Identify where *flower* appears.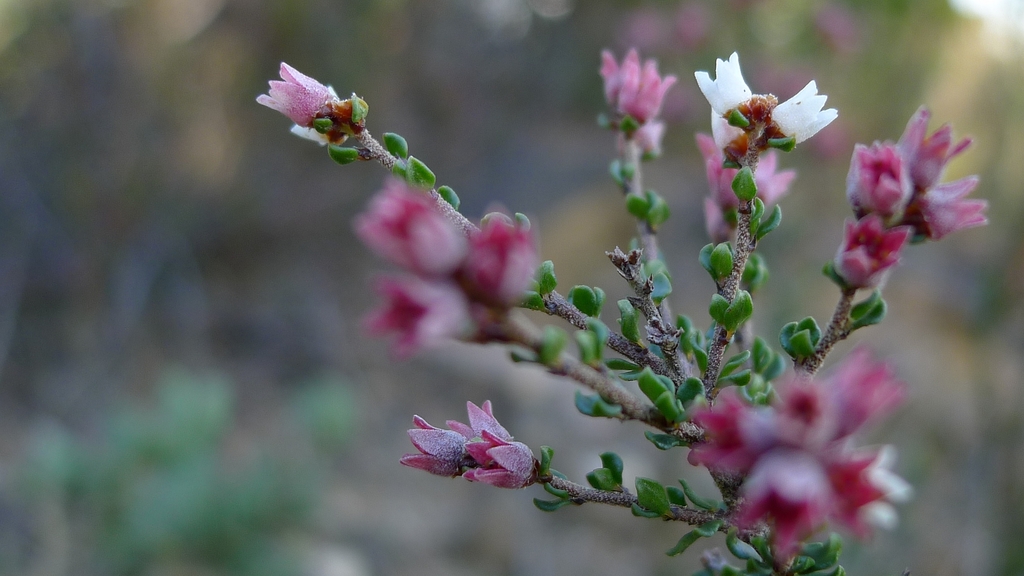
Appears at {"x1": 355, "y1": 178, "x2": 468, "y2": 282}.
